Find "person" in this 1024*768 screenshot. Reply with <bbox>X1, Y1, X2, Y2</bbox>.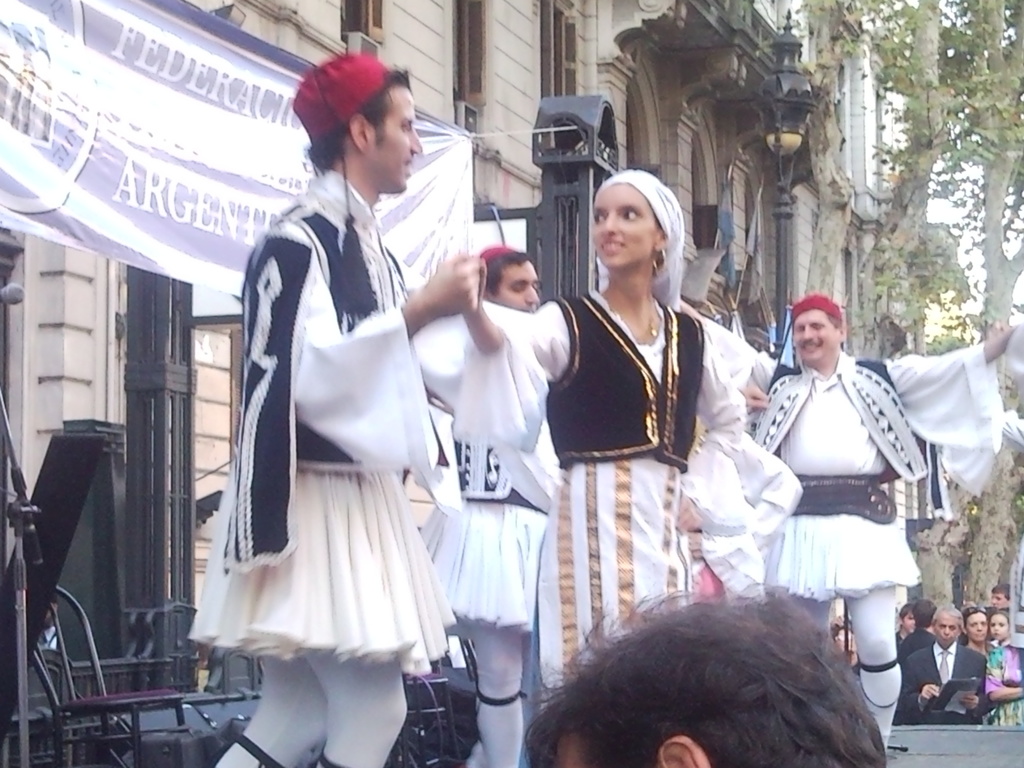
<bbox>999, 404, 1019, 444</bbox>.
